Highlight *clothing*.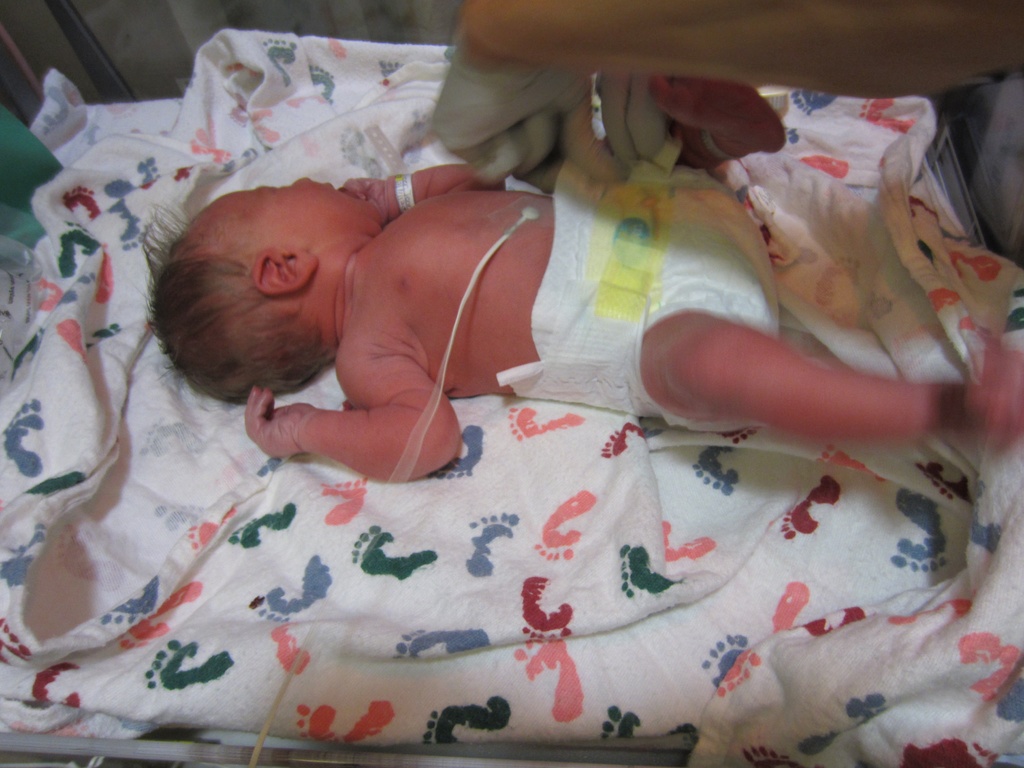
Highlighted region: crop(49, 87, 1004, 696).
